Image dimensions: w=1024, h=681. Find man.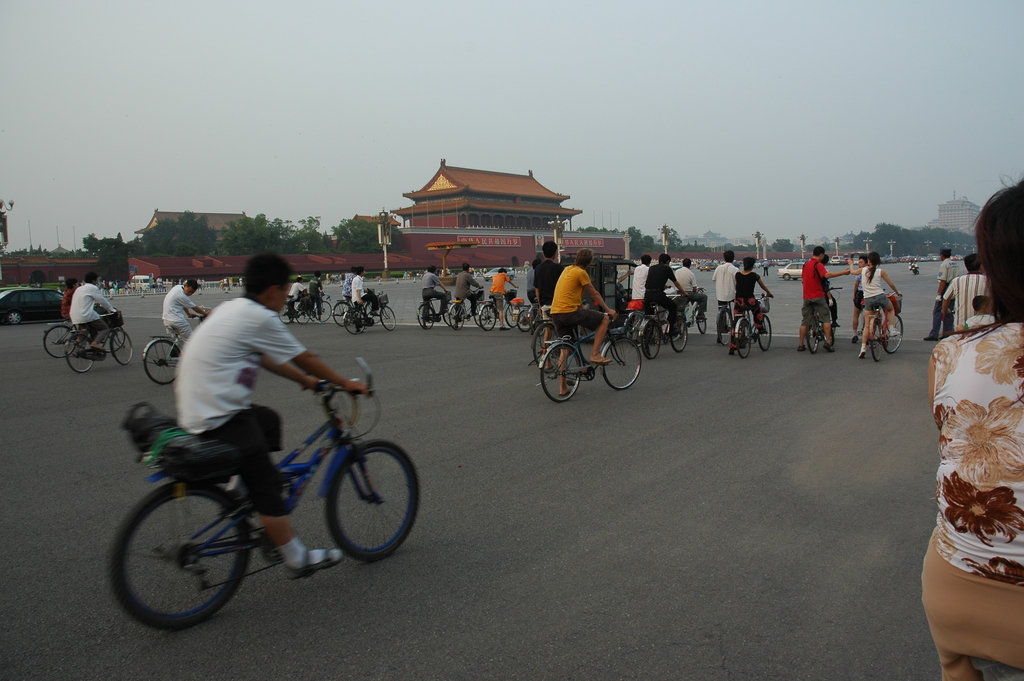
l=340, t=267, r=354, b=316.
